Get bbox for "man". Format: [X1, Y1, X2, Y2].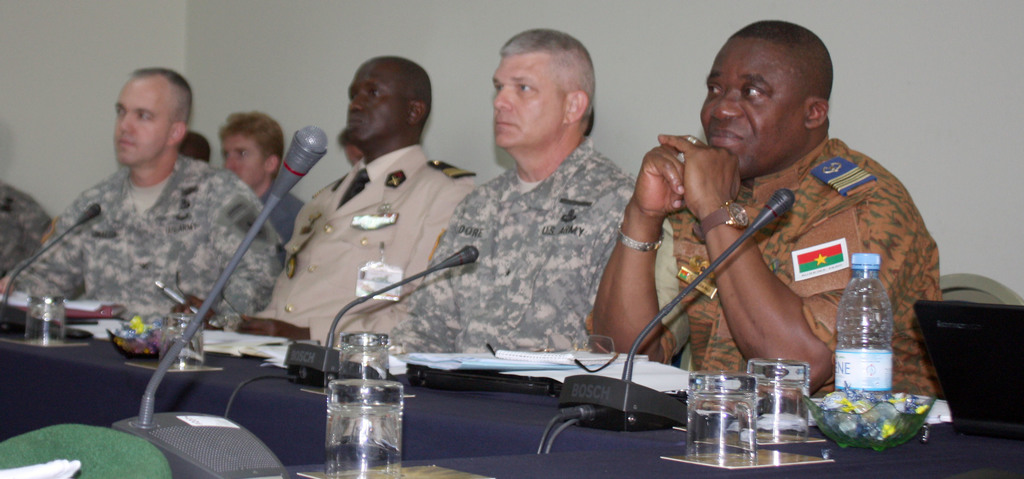
[42, 72, 246, 342].
